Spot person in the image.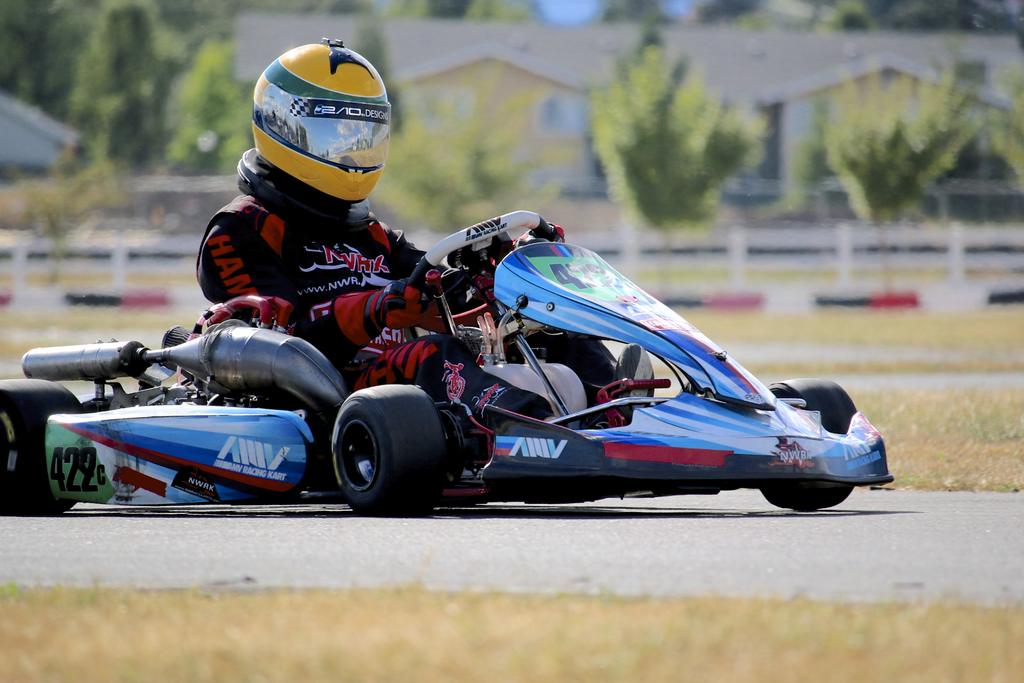
person found at (x1=196, y1=33, x2=666, y2=424).
